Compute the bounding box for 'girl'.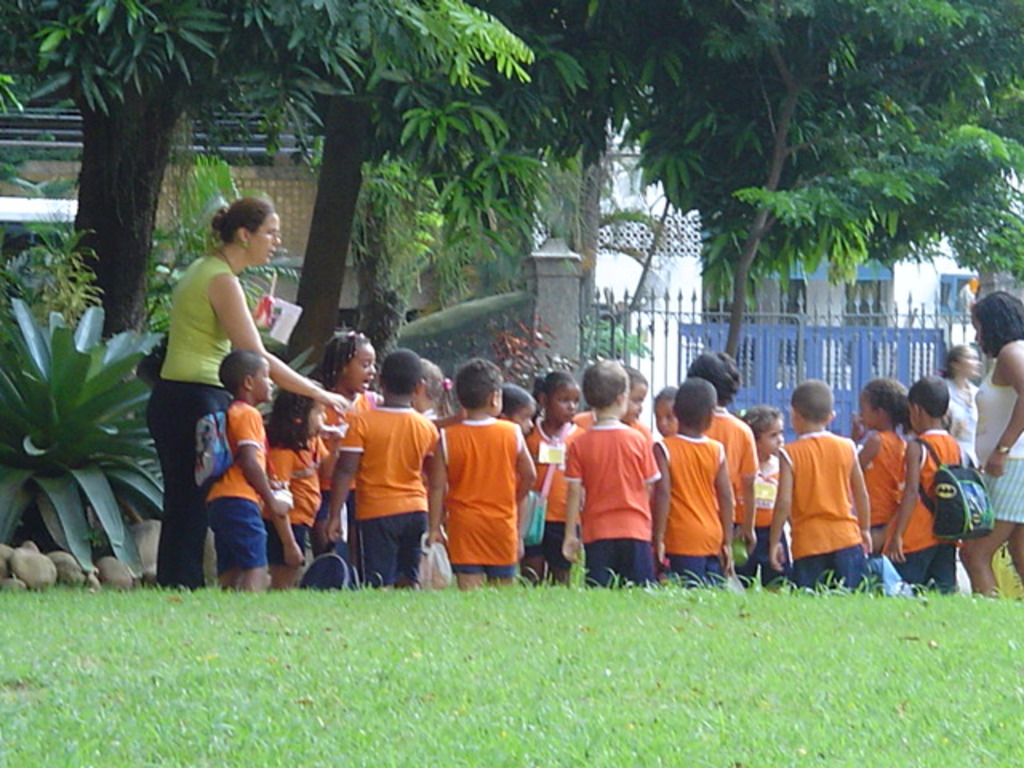
bbox(654, 384, 680, 438).
